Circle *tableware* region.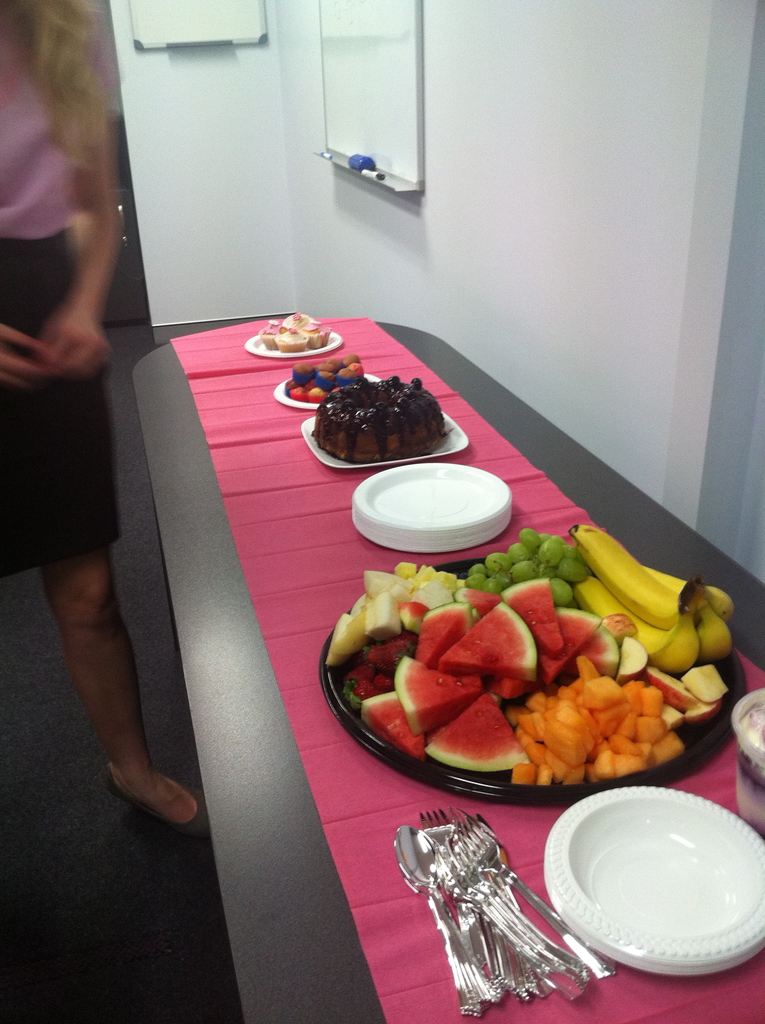
Region: {"x1": 274, "y1": 378, "x2": 383, "y2": 408}.
